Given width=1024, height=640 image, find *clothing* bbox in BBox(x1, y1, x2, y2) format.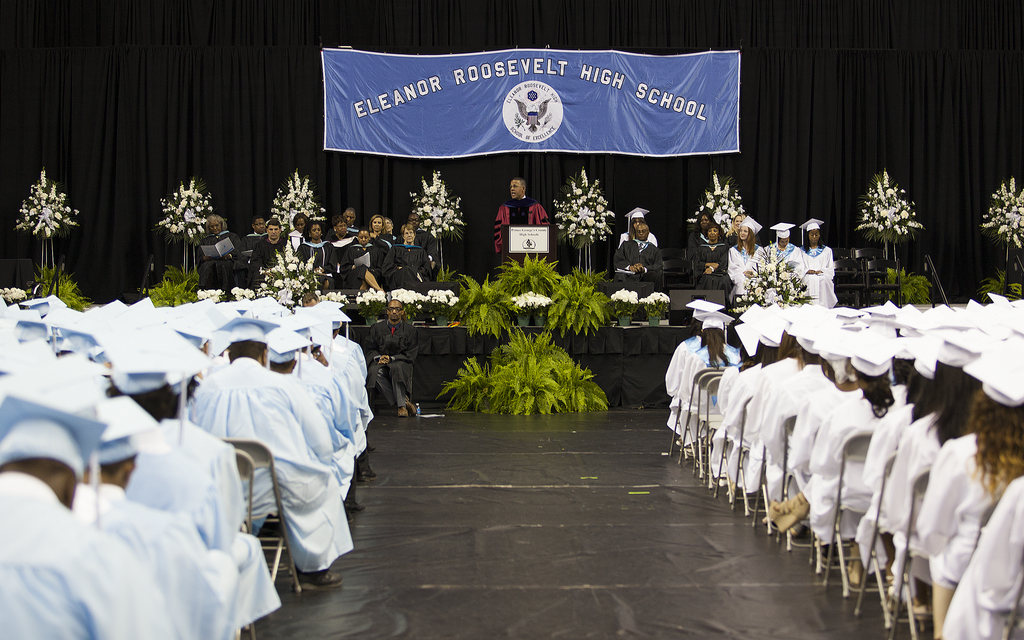
BBox(727, 214, 755, 297).
